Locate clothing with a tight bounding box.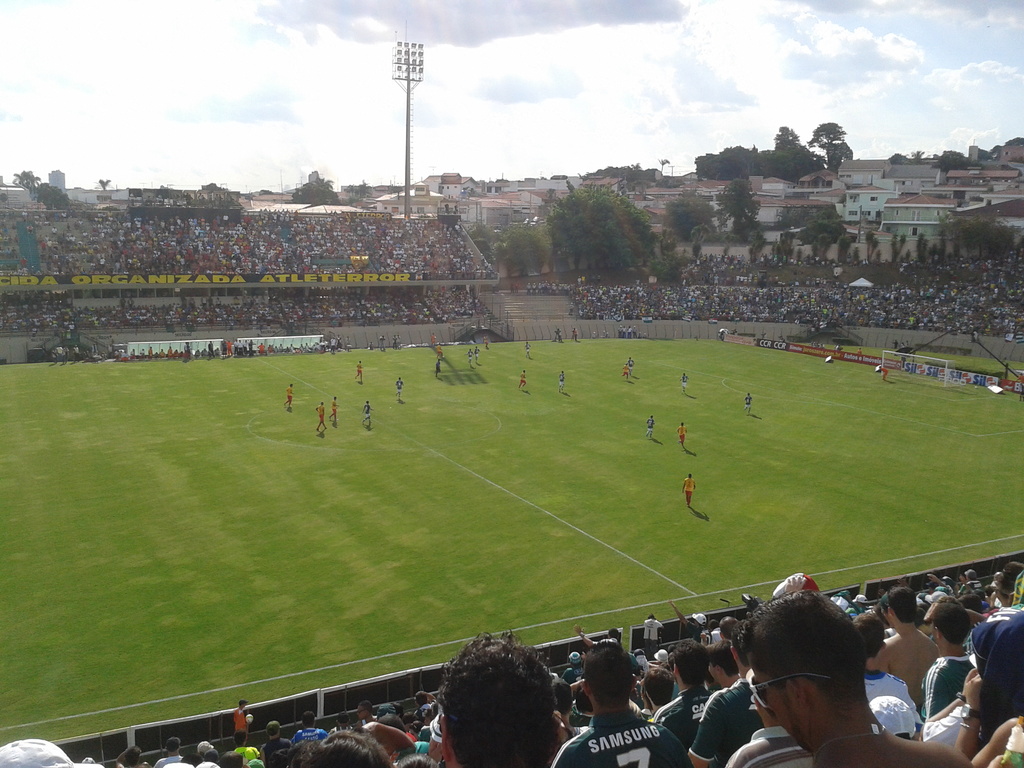
{"left": 618, "top": 365, "right": 629, "bottom": 380}.
